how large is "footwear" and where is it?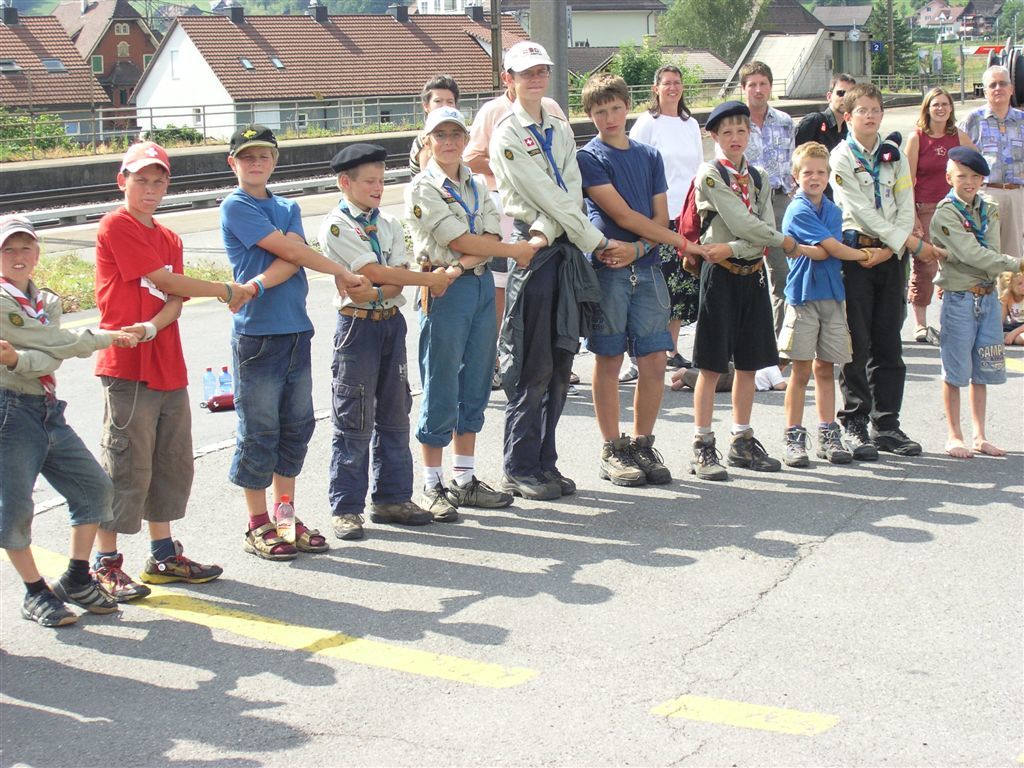
Bounding box: select_region(728, 434, 784, 473).
